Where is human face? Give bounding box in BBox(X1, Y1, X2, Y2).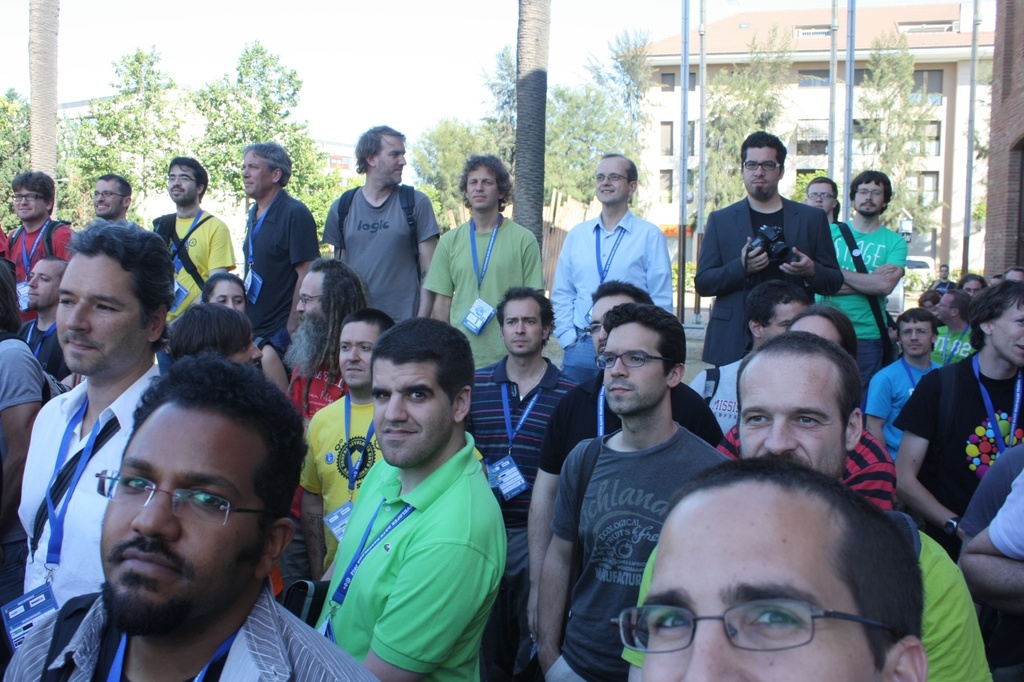
BBox(94, 397, 258, 638).
